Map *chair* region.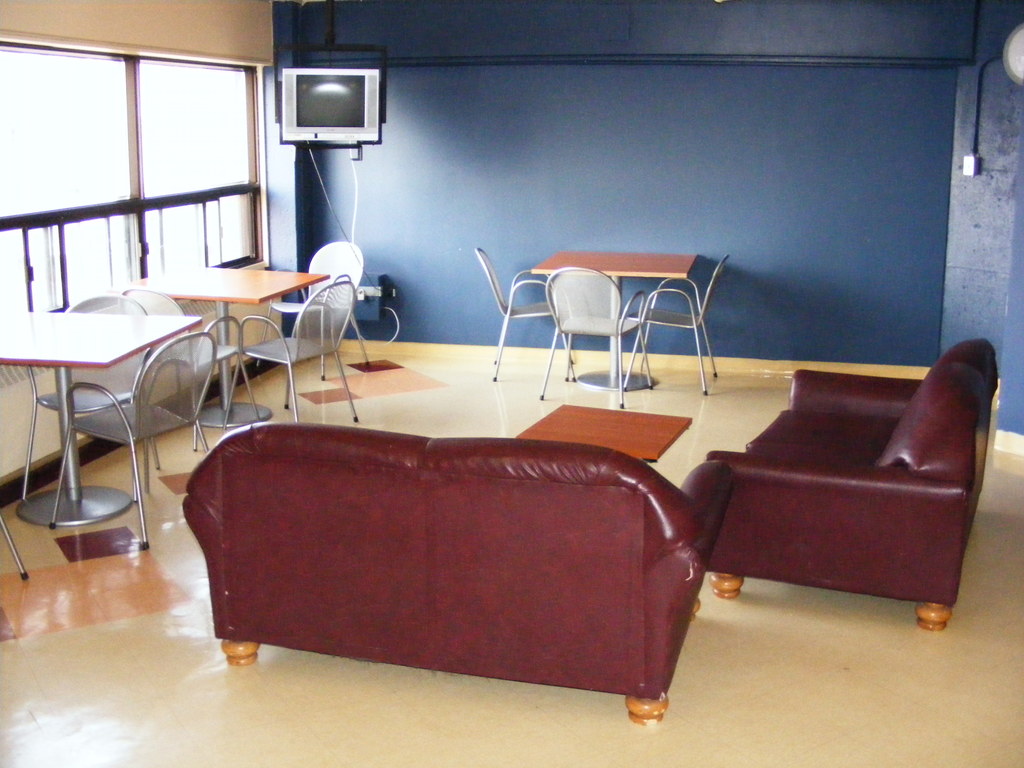
Mapped to crop(623, 252, 732, 392).
